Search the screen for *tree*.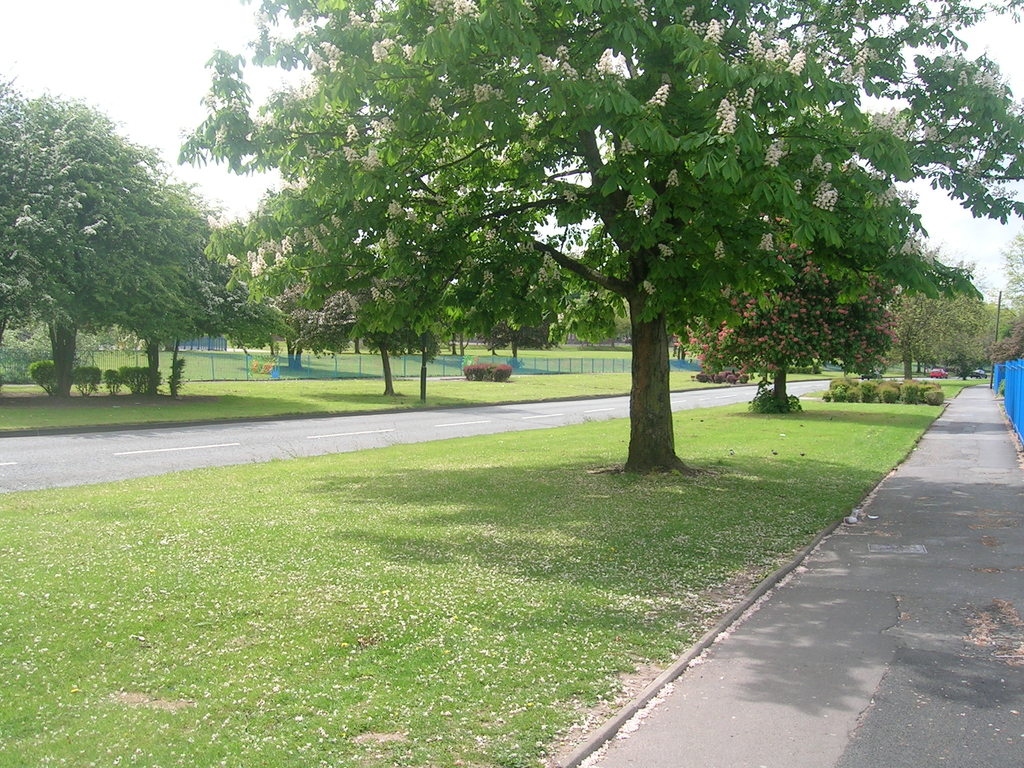
Found at 988/319/1023/371.
